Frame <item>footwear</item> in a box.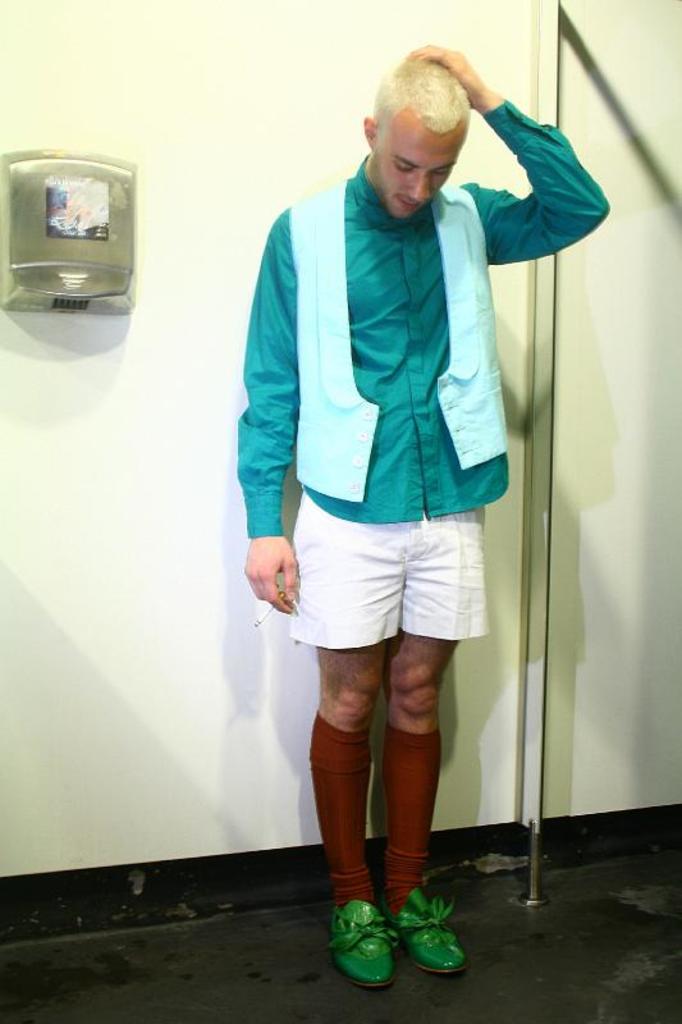
{"left": 334, "top": 905, "right": 406, "bottom": 991}.
